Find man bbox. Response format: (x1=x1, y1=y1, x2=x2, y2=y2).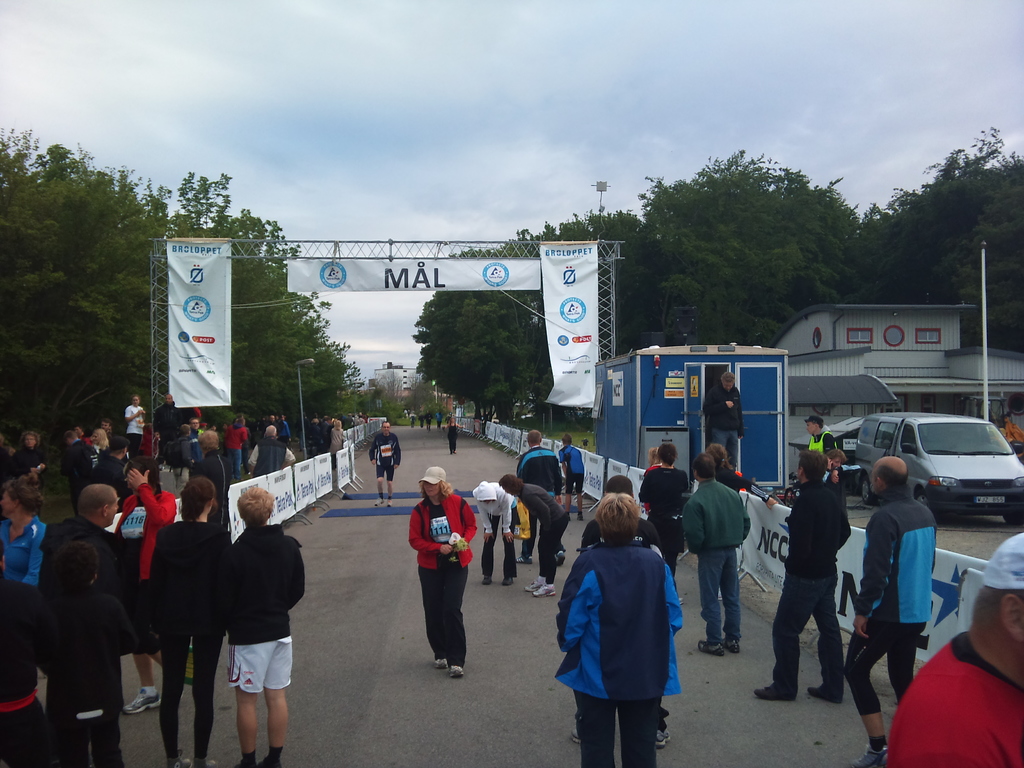
(x1=501, y1=419, x2=573, y2=573).
